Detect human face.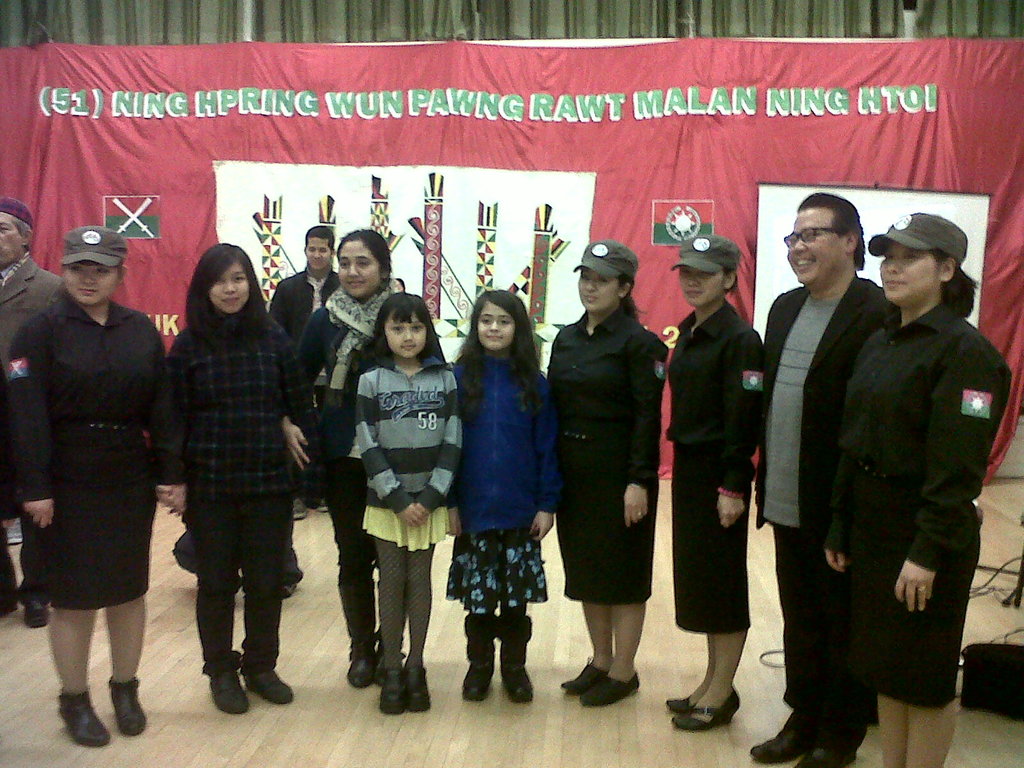
Detected at 0, 213, 20, 266.
